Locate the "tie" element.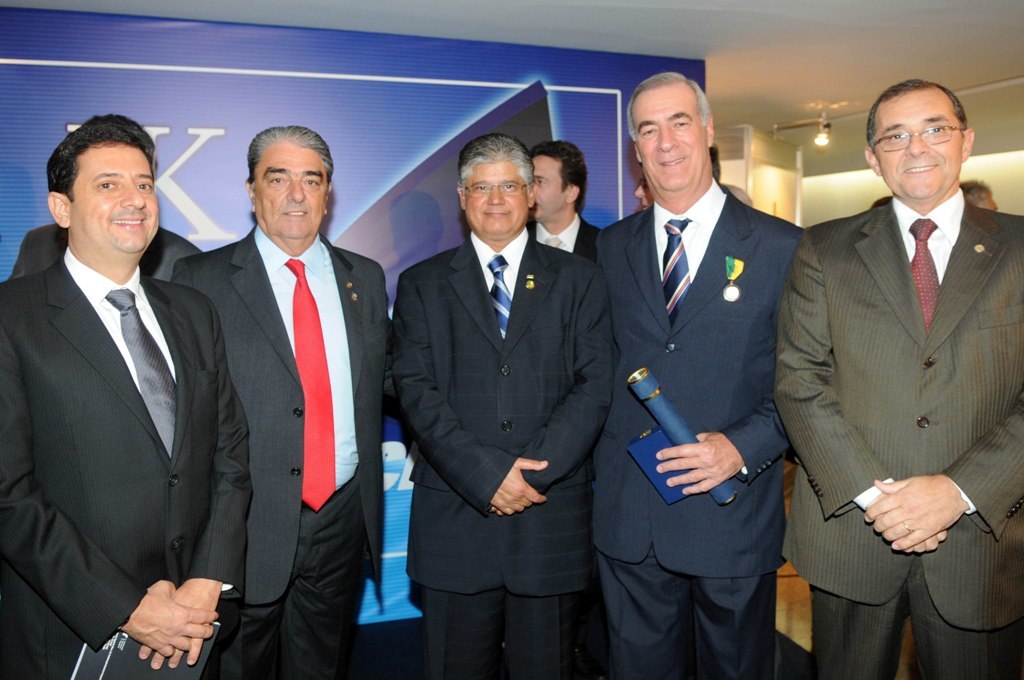
Element bbox: bbox=(541, 239, 564, 248).
